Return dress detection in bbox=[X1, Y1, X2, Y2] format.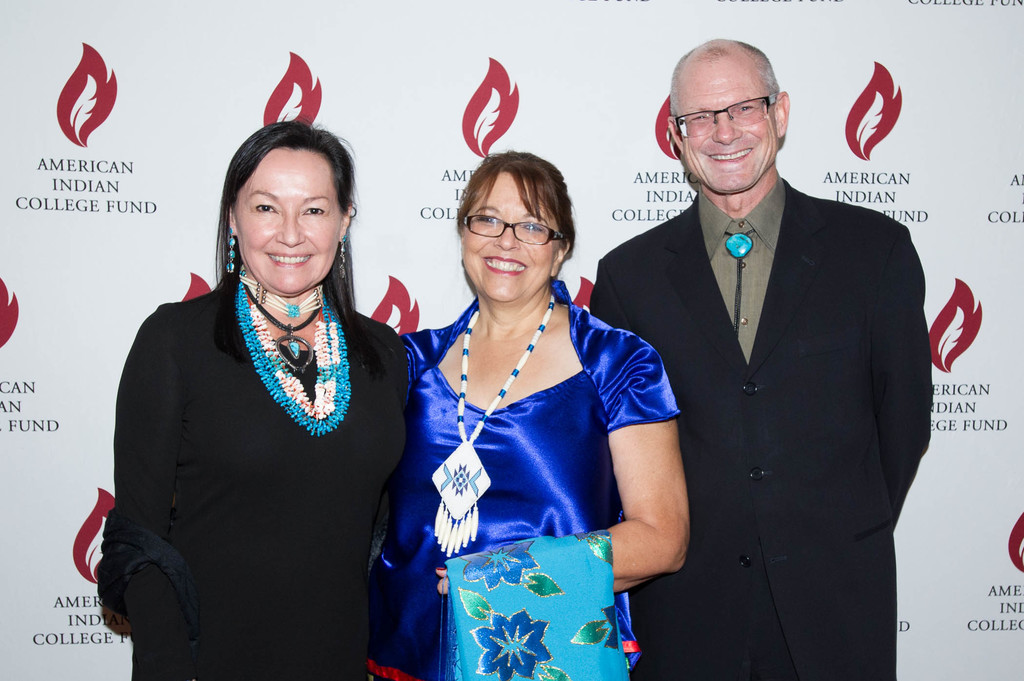
bbox=[403, 250, 666, 671].
